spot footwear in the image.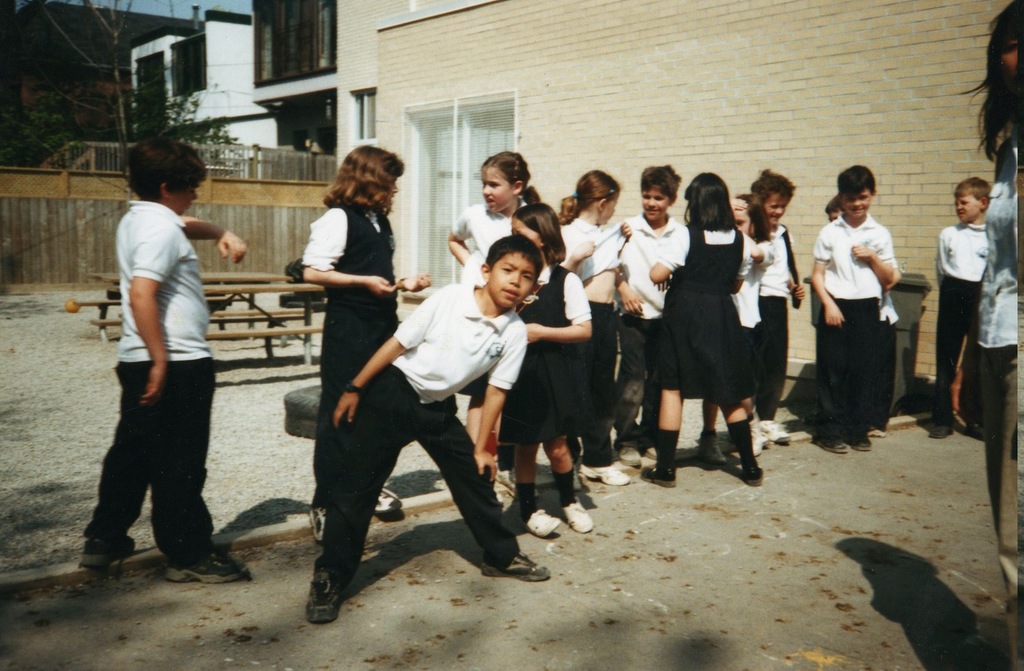
footwear found at l=520, t=505, r=553, b=537.
